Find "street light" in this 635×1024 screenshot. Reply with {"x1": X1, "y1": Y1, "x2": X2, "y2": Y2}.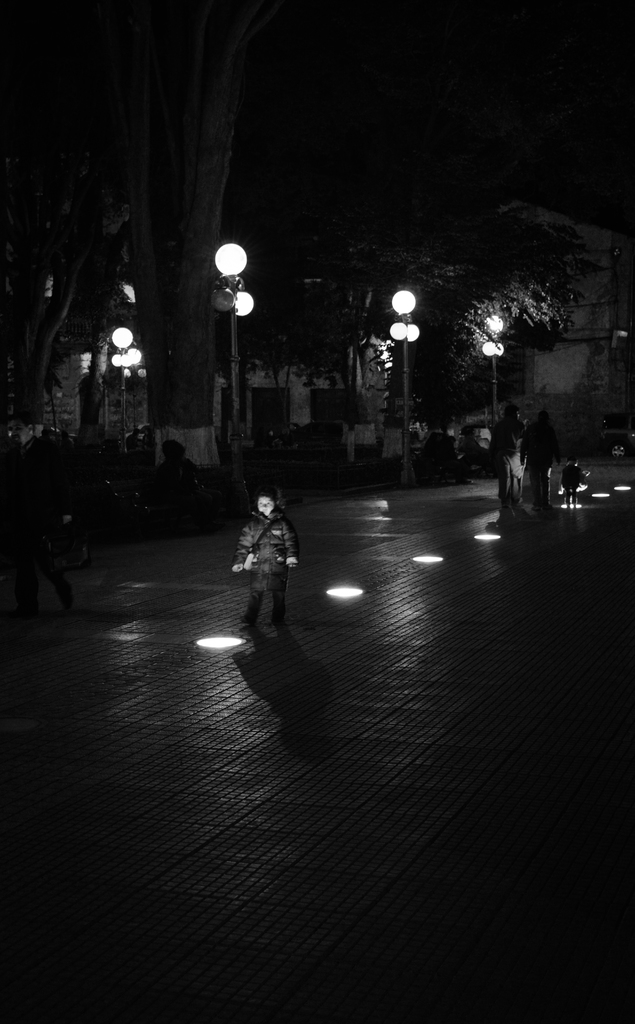
{"x1": 199, "y1": 243, "x2": 252, "y2": 469}.
